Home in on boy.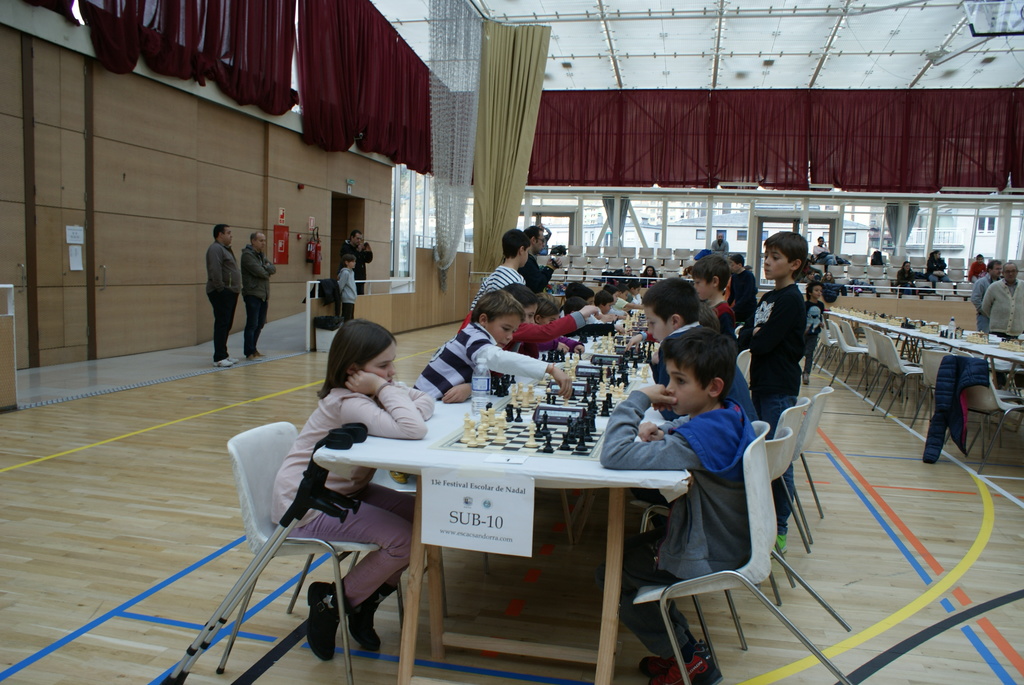
Homed in at bbox(605, 324, 751, 681).
